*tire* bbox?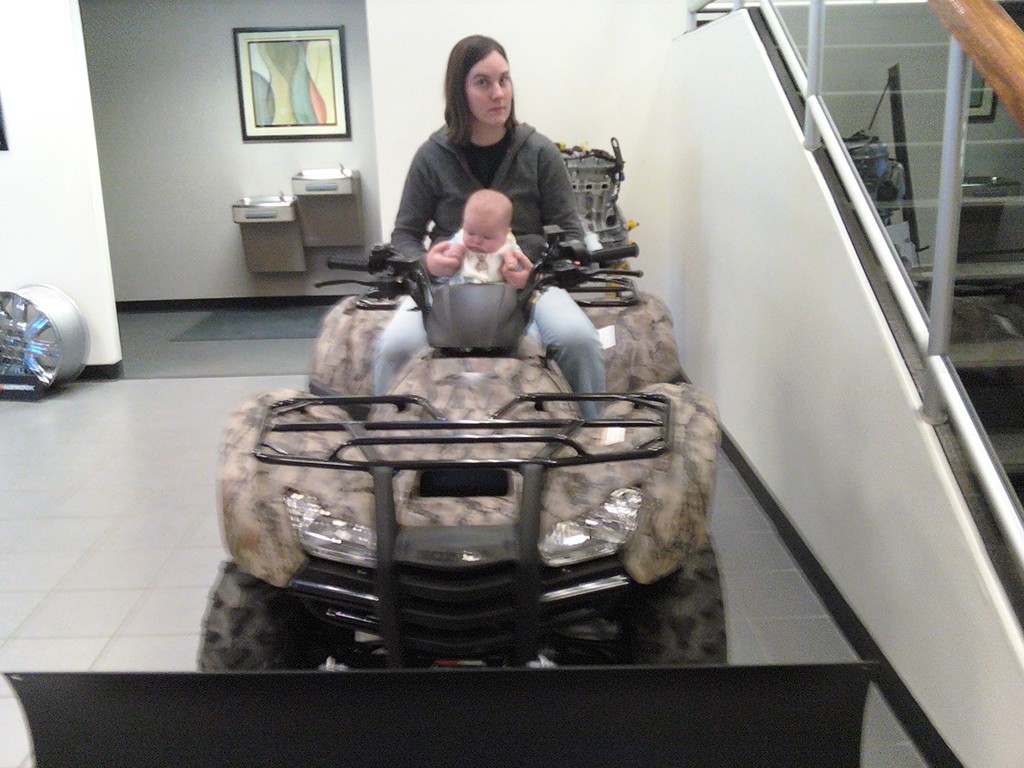
(630, 540, 731, 665)
